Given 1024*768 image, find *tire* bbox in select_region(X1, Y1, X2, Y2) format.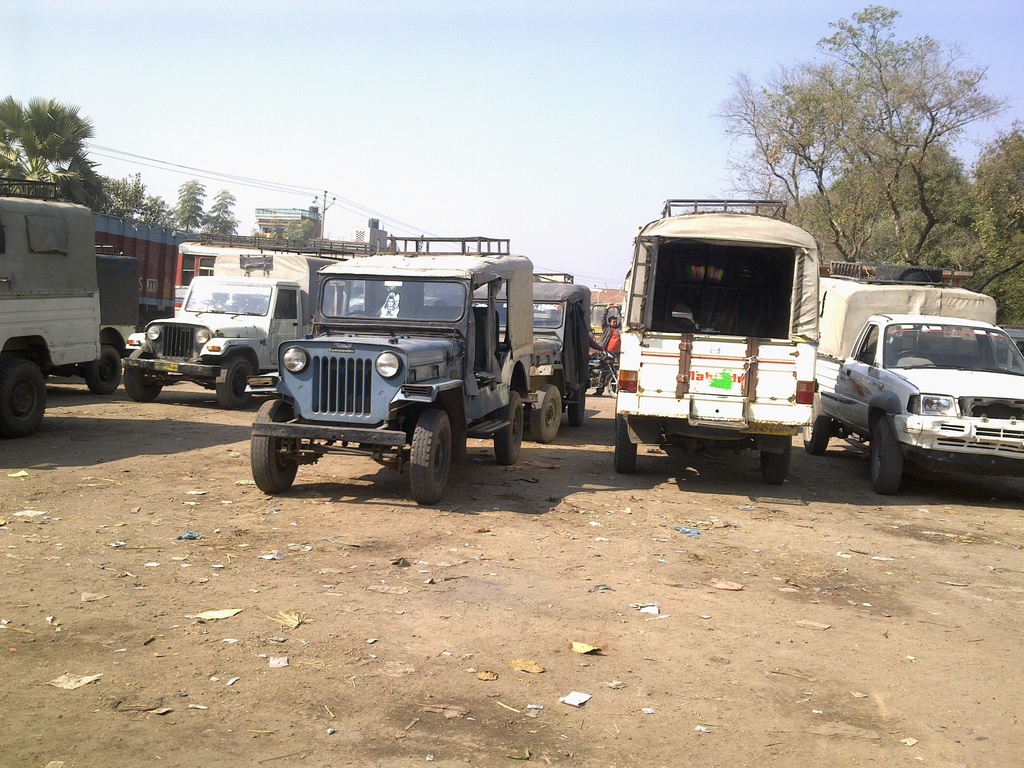
select_region(760, 434, 792, 485).
